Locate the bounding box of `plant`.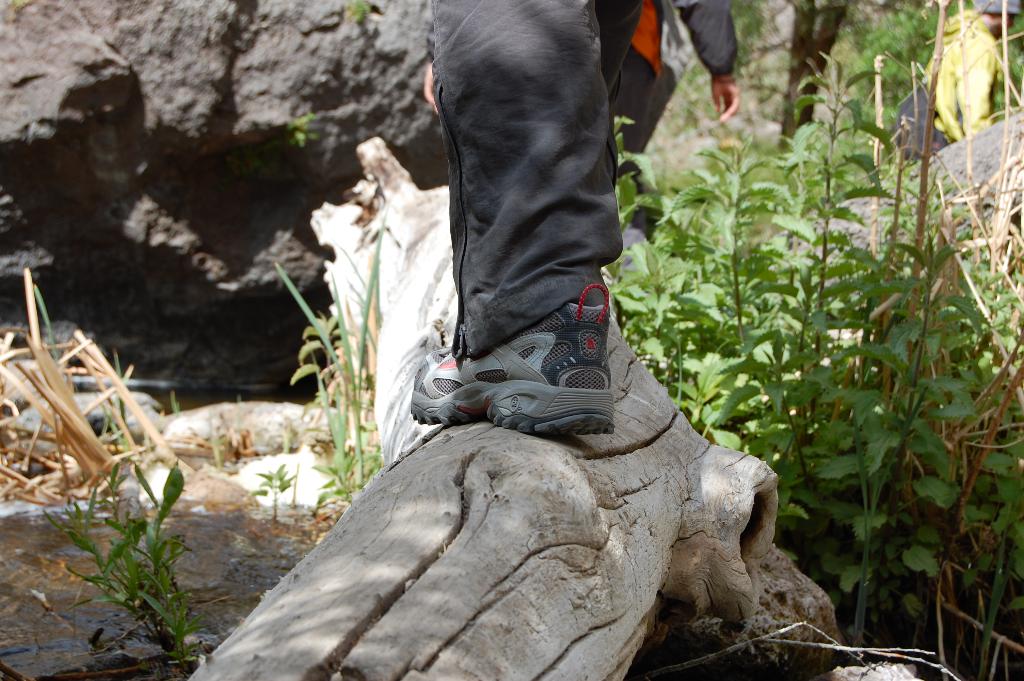
Bounding box: (250,464,289,515).
